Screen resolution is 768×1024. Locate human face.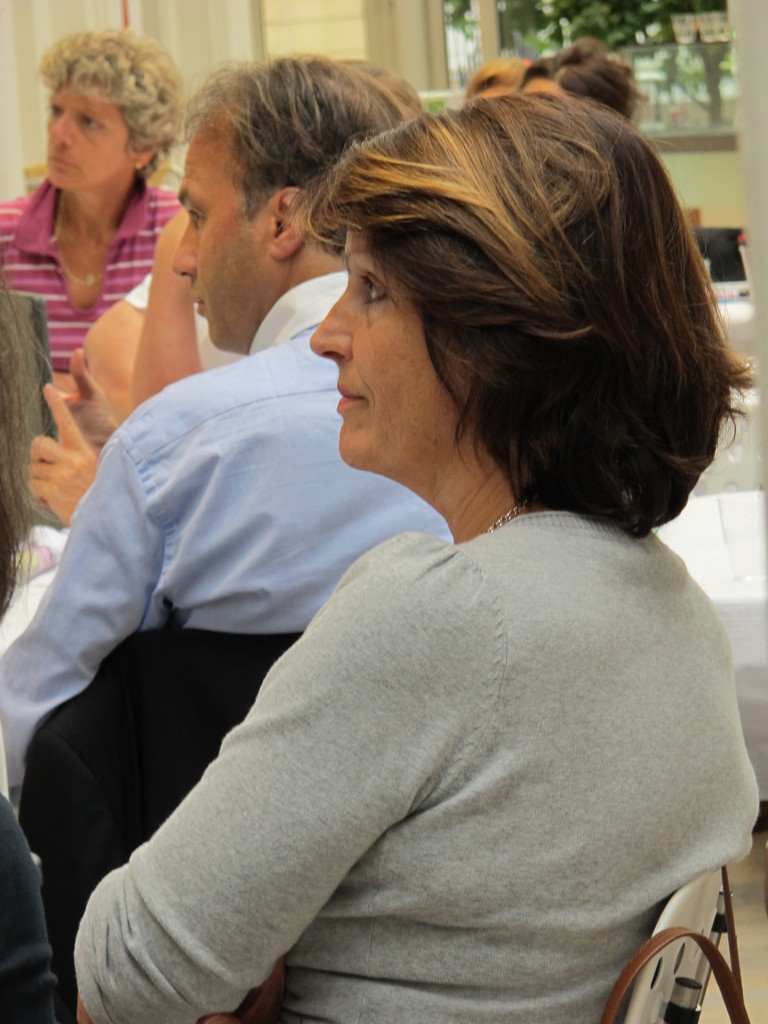
BBox(43, 85, 134, 190).
